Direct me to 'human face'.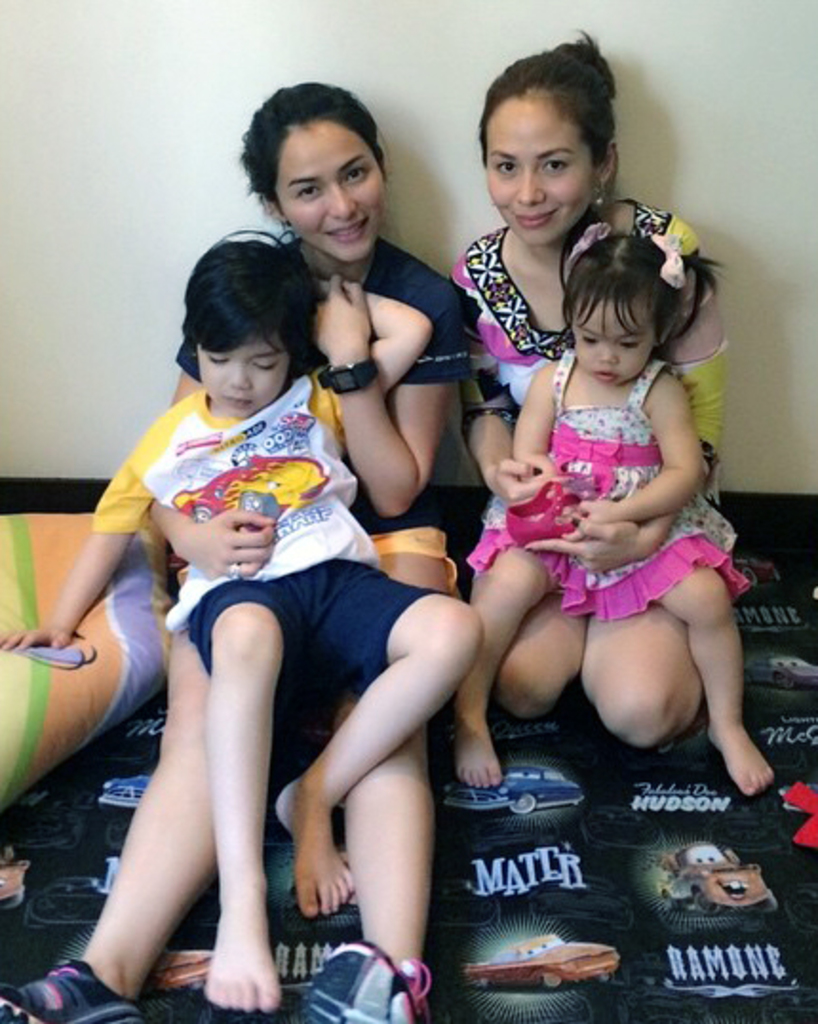
Direction: 487 95 605 244.
